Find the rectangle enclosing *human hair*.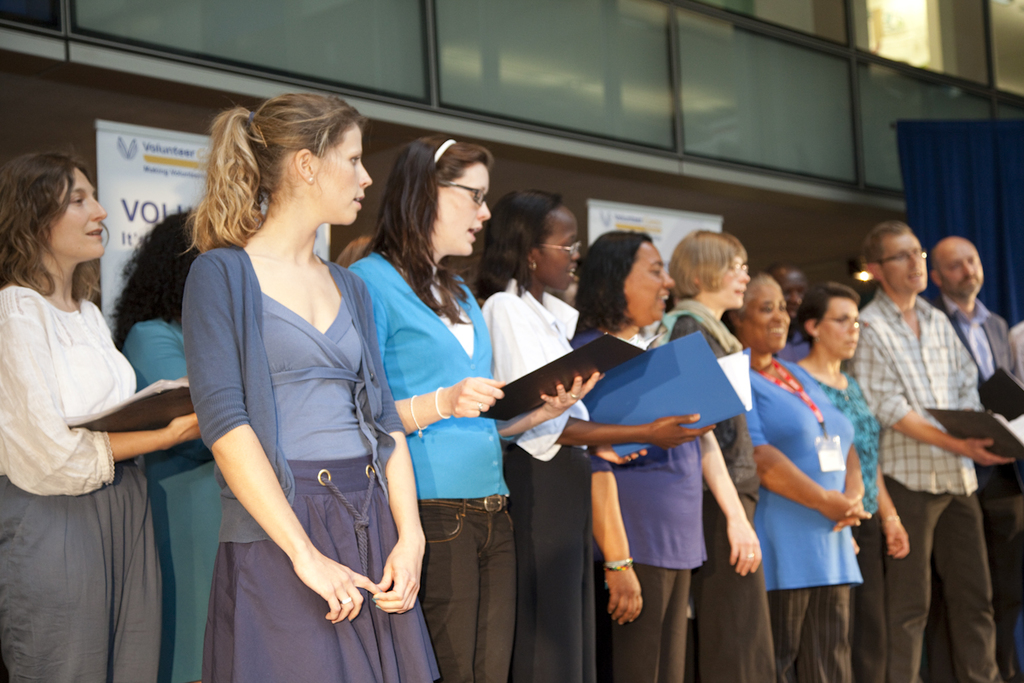
(left=470, top=185, right=564, bottom=301).
